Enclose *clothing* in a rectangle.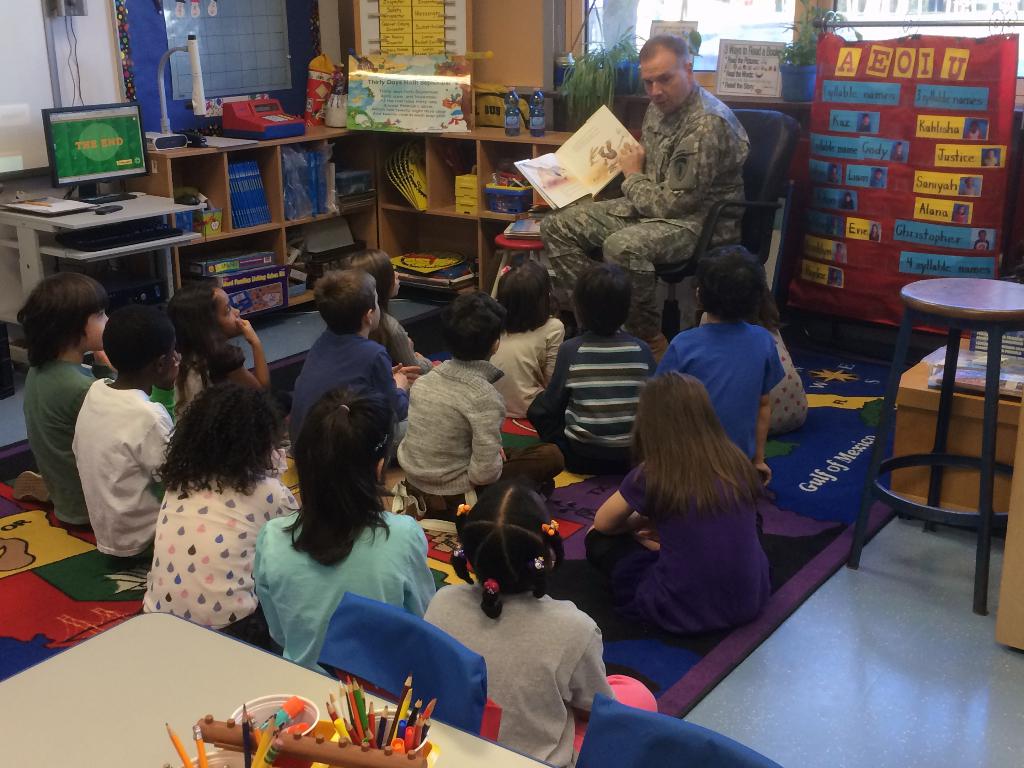
rect(539, 80, 741, 343).
